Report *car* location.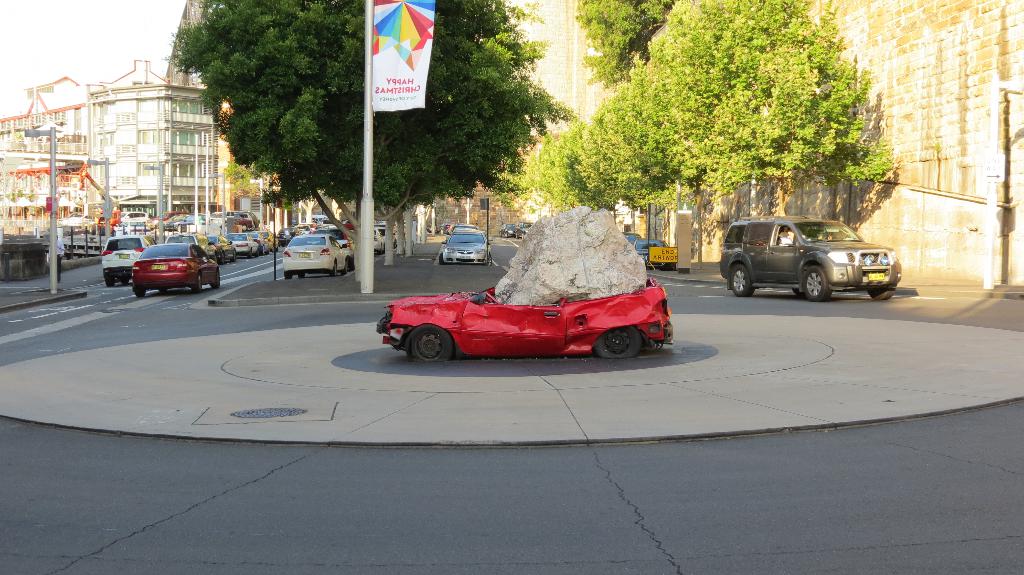
Report: 375, 276, 673, 363.
